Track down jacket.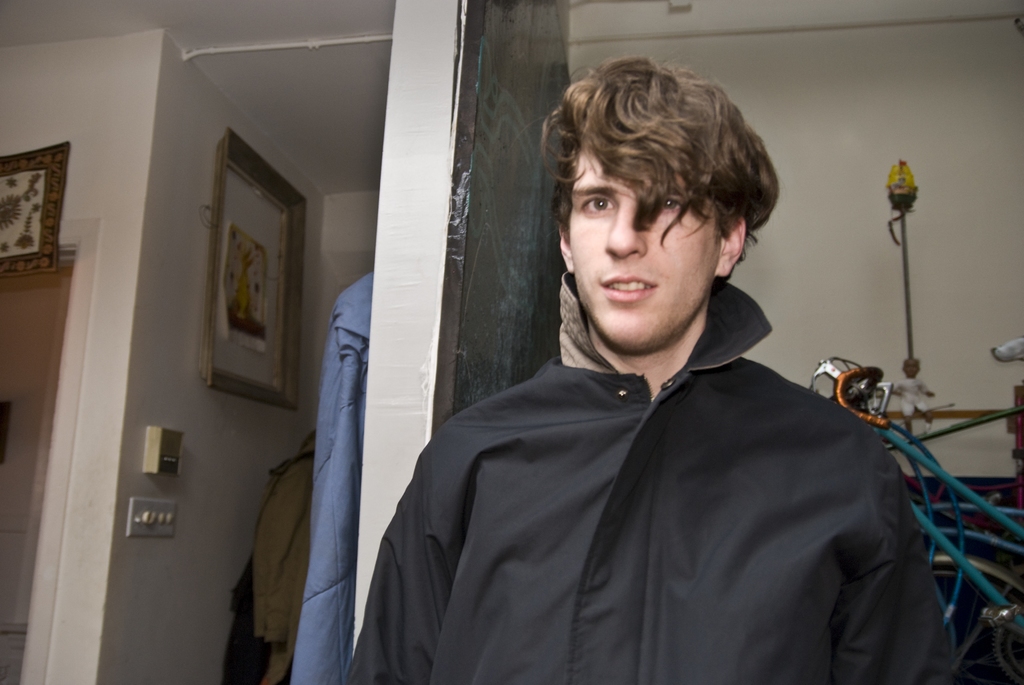
Tracked to 340, 256, 956, 684.
